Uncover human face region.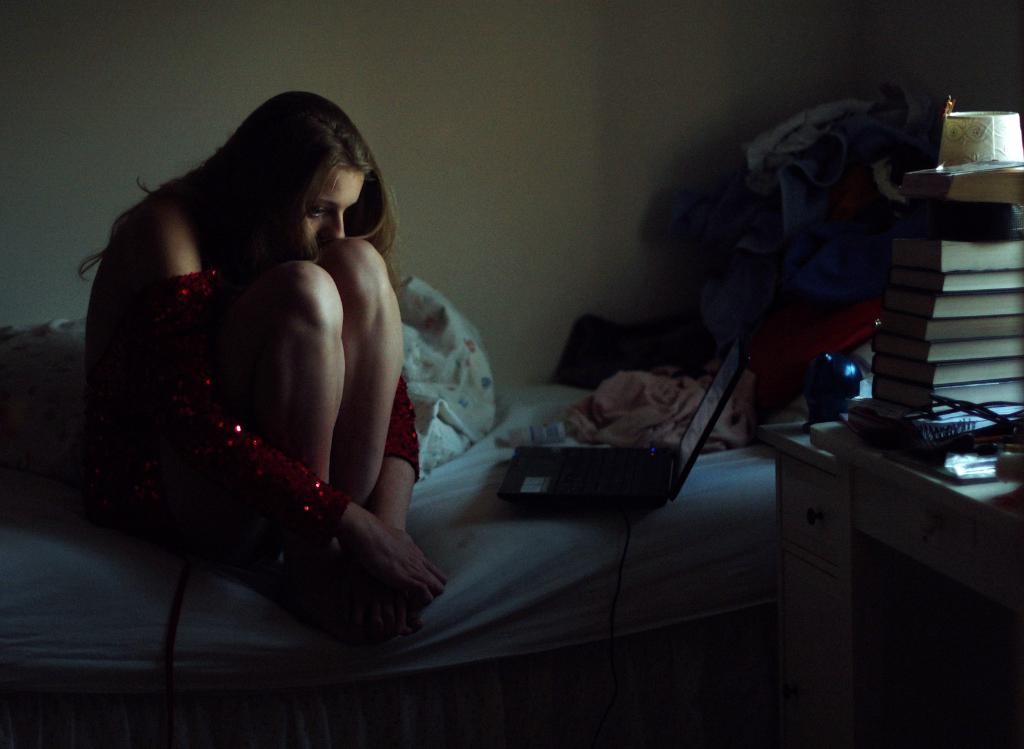
Uncovered: BBox(286, 155, 364, 265).
